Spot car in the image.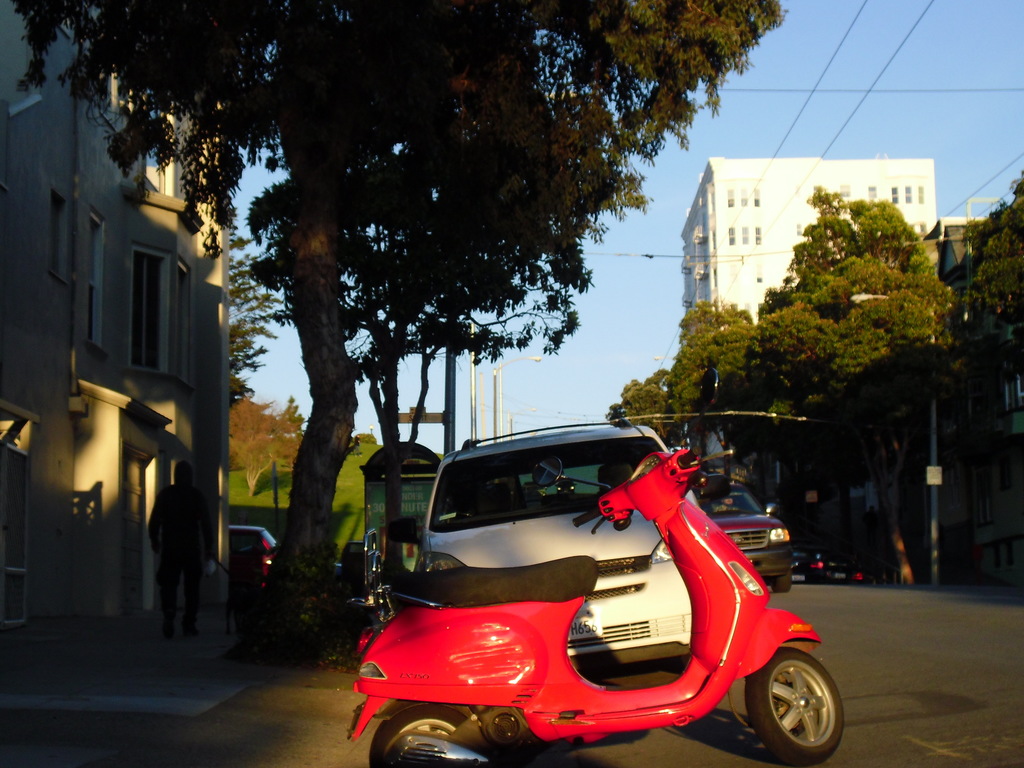
car found at bbox(228, 526, 275, 584).
